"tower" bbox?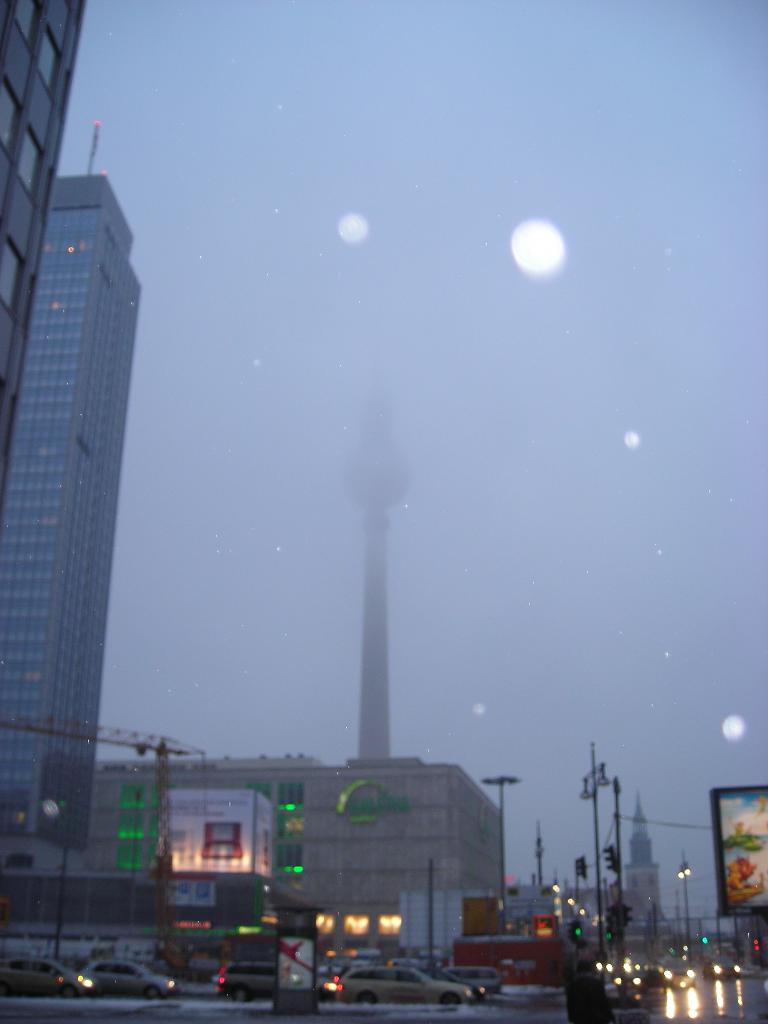
BBox(8, 154, 141, 803)
